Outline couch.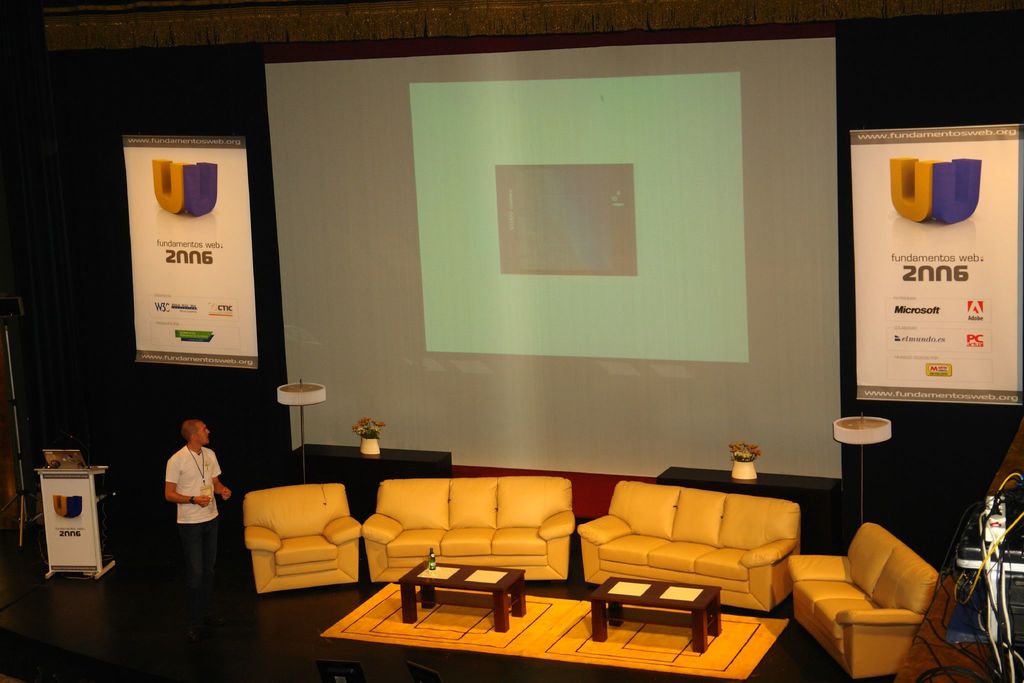
Outline: <region>572, 475, 802, 617</region>.
